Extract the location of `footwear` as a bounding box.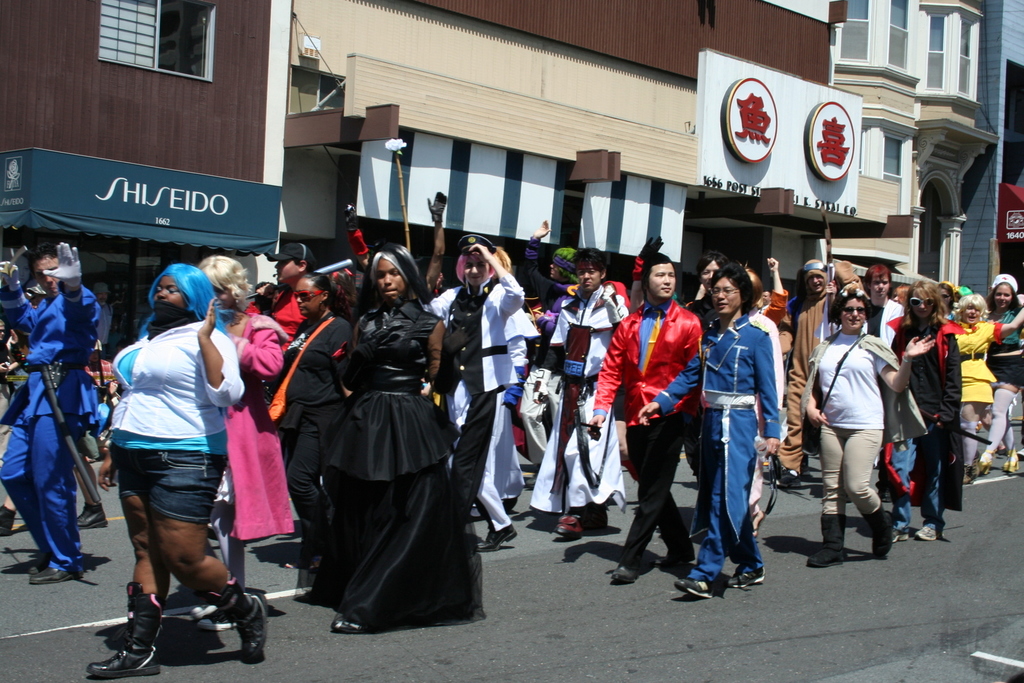
region(962, 462, 980, 488).
